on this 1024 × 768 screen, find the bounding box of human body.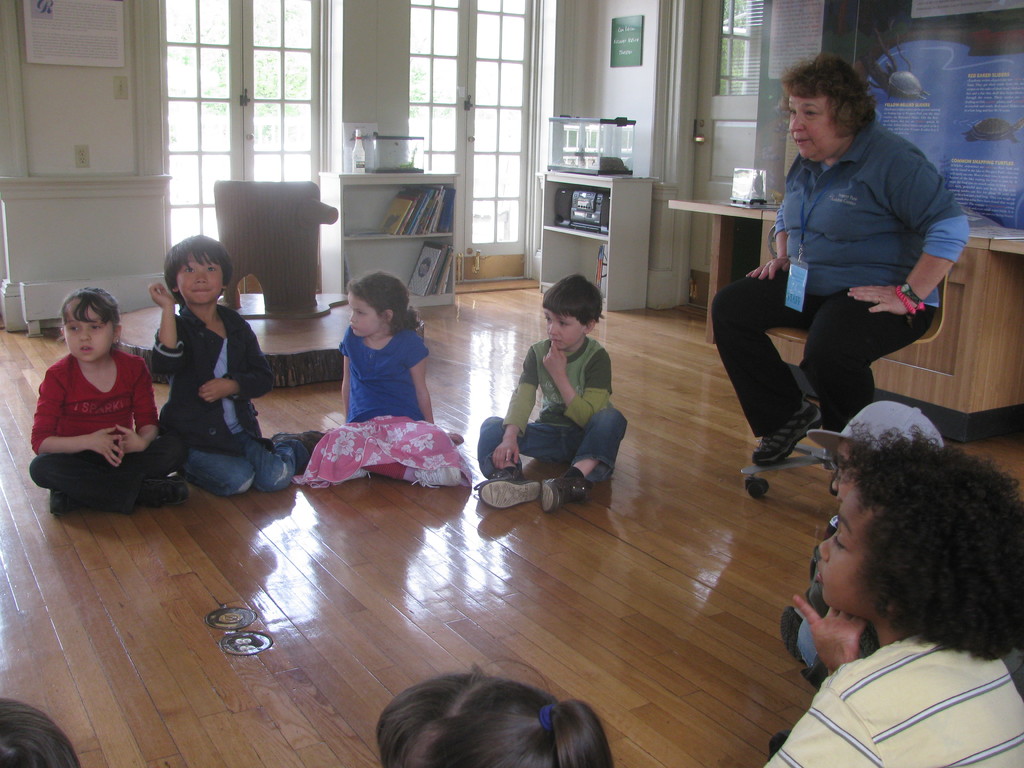
Bounding box: 145, 234, 328, 490.
